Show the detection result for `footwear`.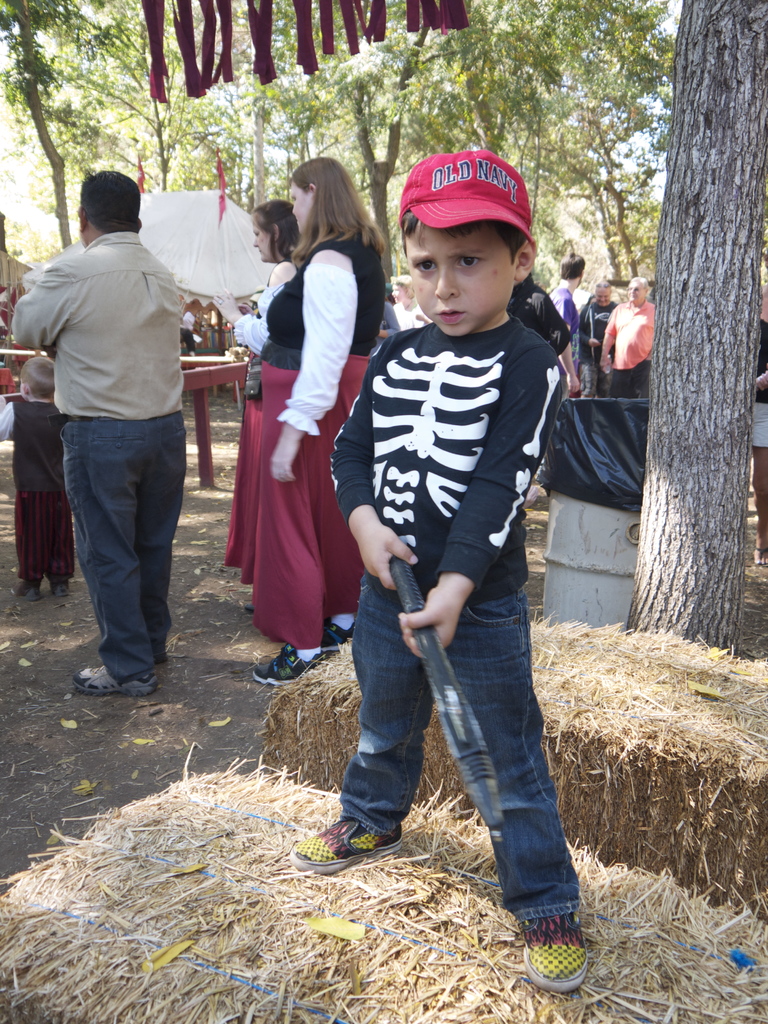
[left=72, top=660, right=157, bottom=696].
